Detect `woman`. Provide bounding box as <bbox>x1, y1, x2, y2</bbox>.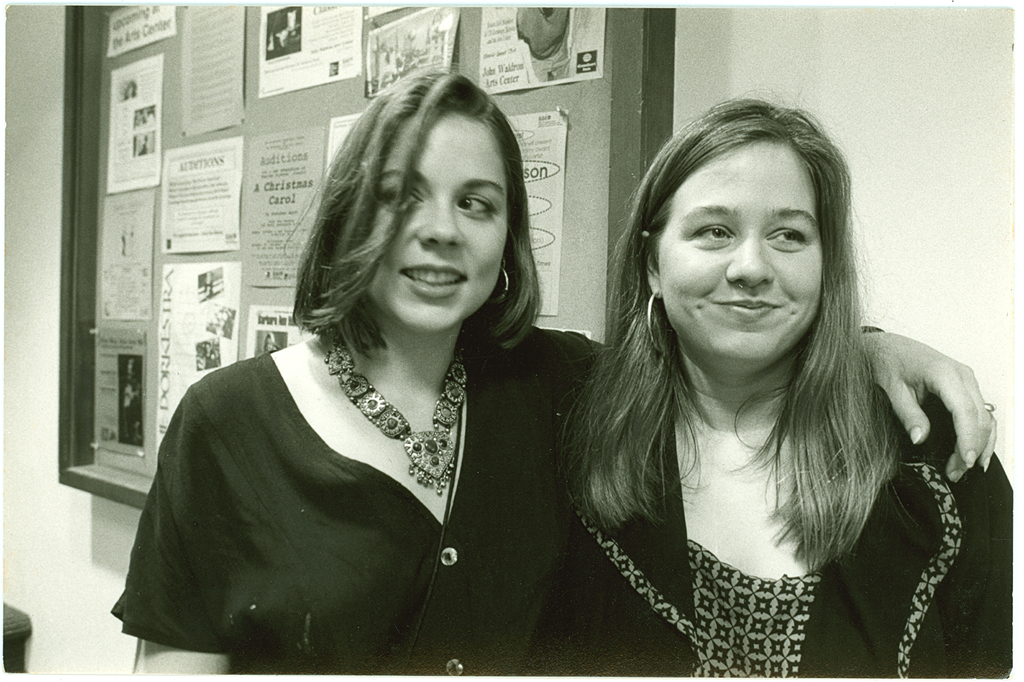
<bbox>107, 64, 998, 681</bbox>.
